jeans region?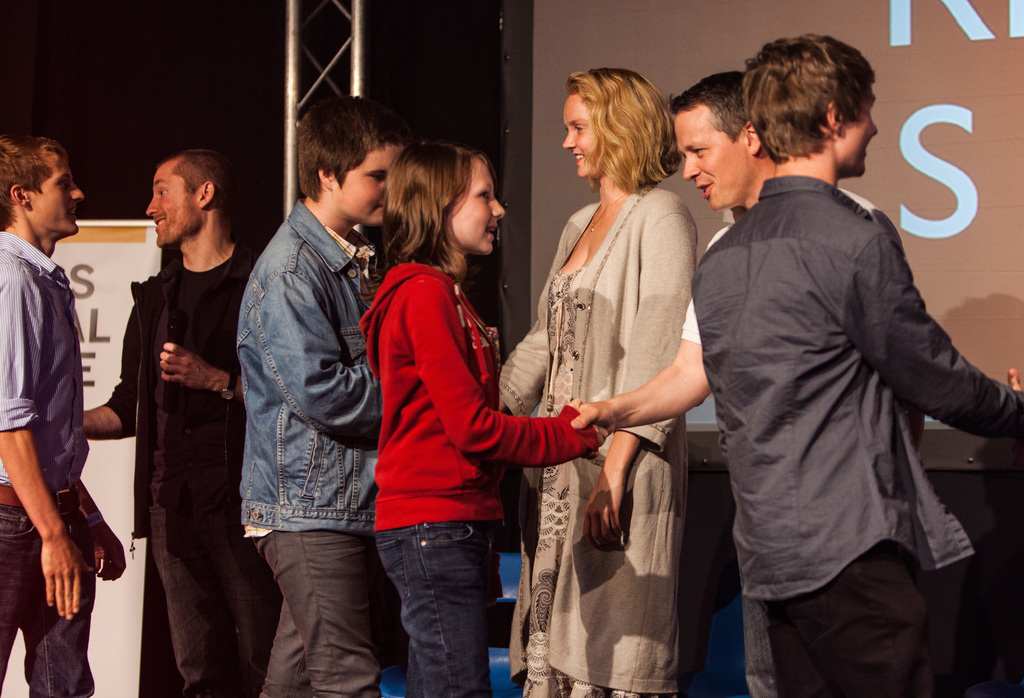
0 495 97 697
